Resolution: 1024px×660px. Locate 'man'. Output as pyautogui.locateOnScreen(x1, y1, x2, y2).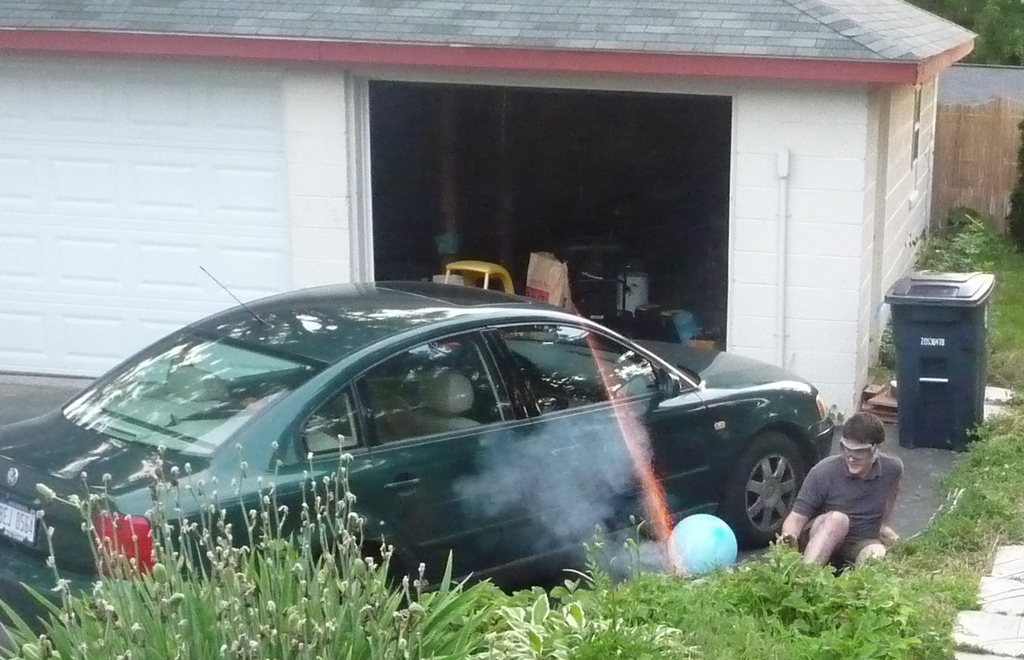
pyautogui.locateOnScreen(796, 397, 911, 577).
